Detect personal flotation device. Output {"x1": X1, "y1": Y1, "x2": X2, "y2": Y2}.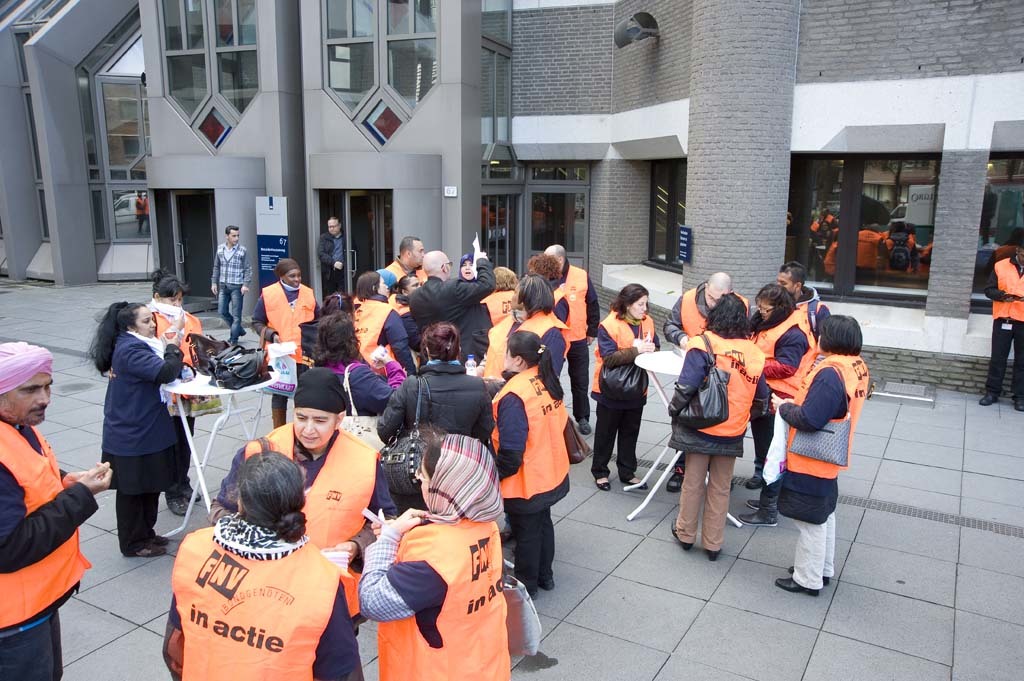
{"x1": 484, "y1": 365, "x2": 571, "y2": 510}.
